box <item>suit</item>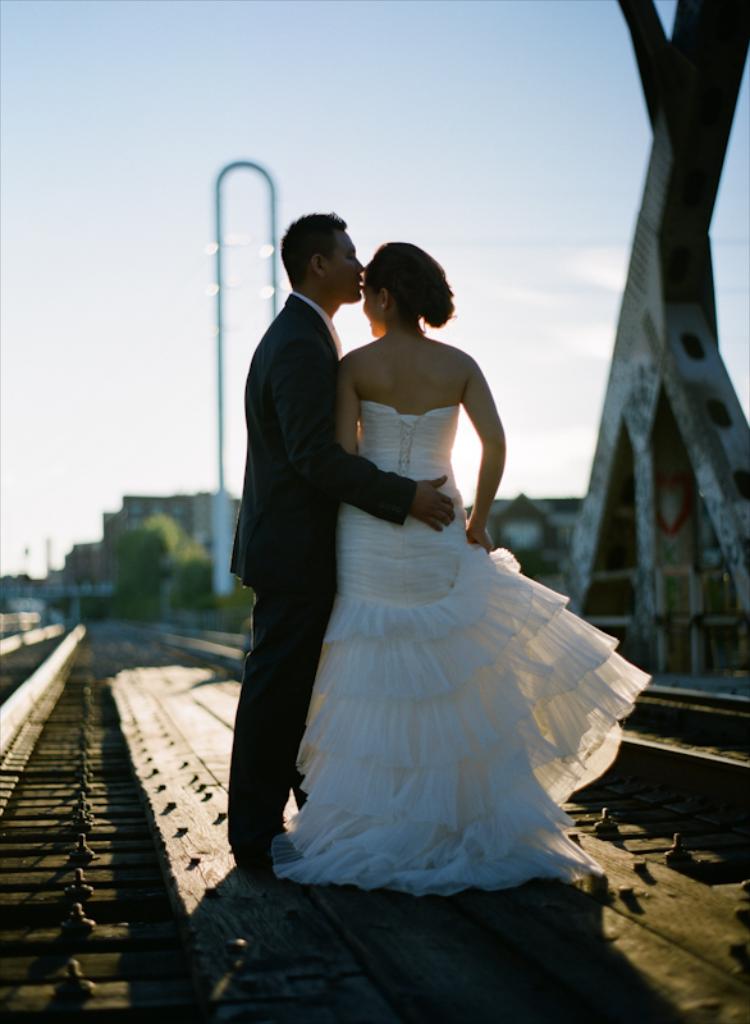
BBox(214, 178, 389, 887)
